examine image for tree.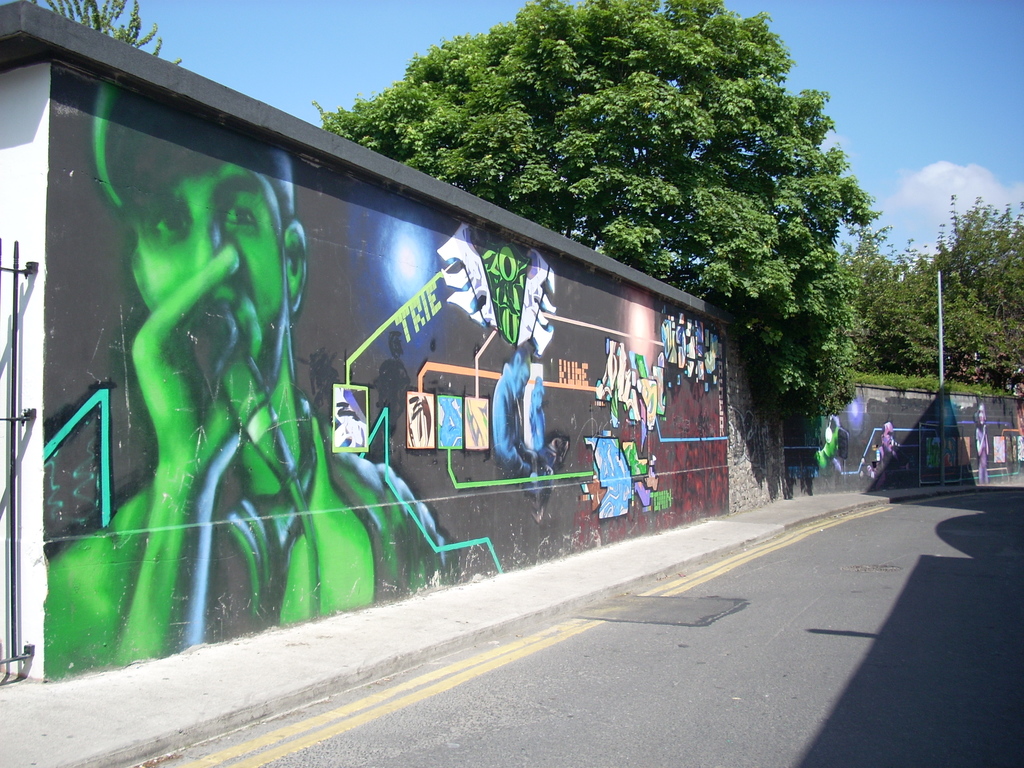
Examination result: x1=842 y1=195 x2=1023 y2=388.
